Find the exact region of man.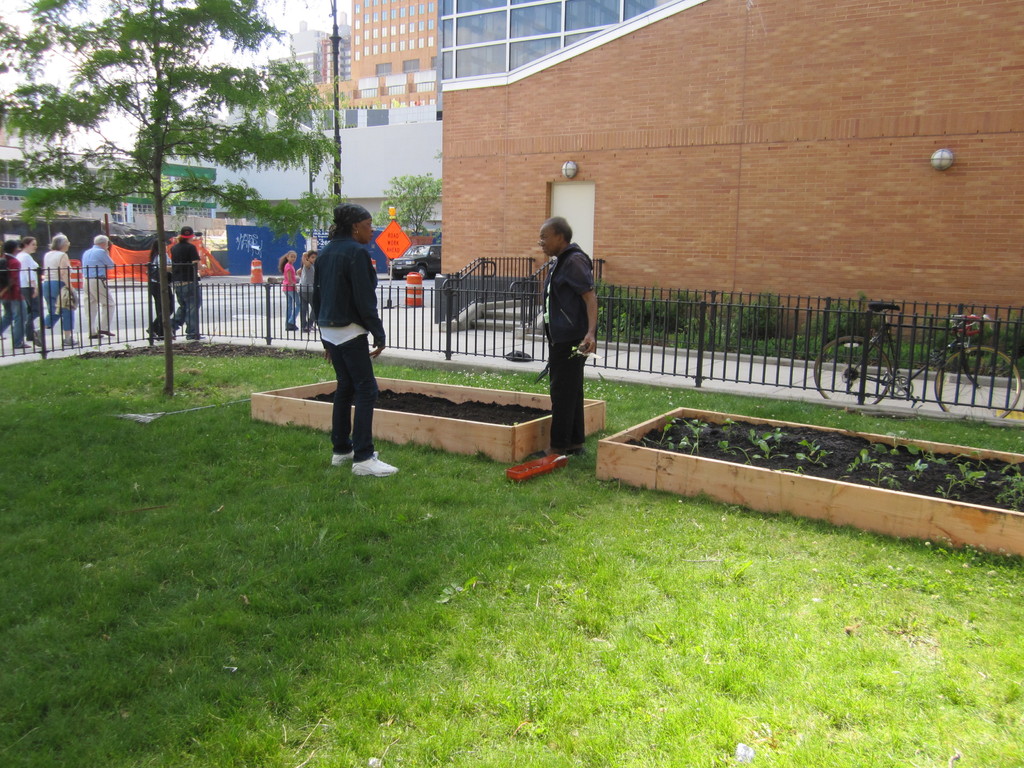
Exact region: BBox(297, 192, 388, 468).
